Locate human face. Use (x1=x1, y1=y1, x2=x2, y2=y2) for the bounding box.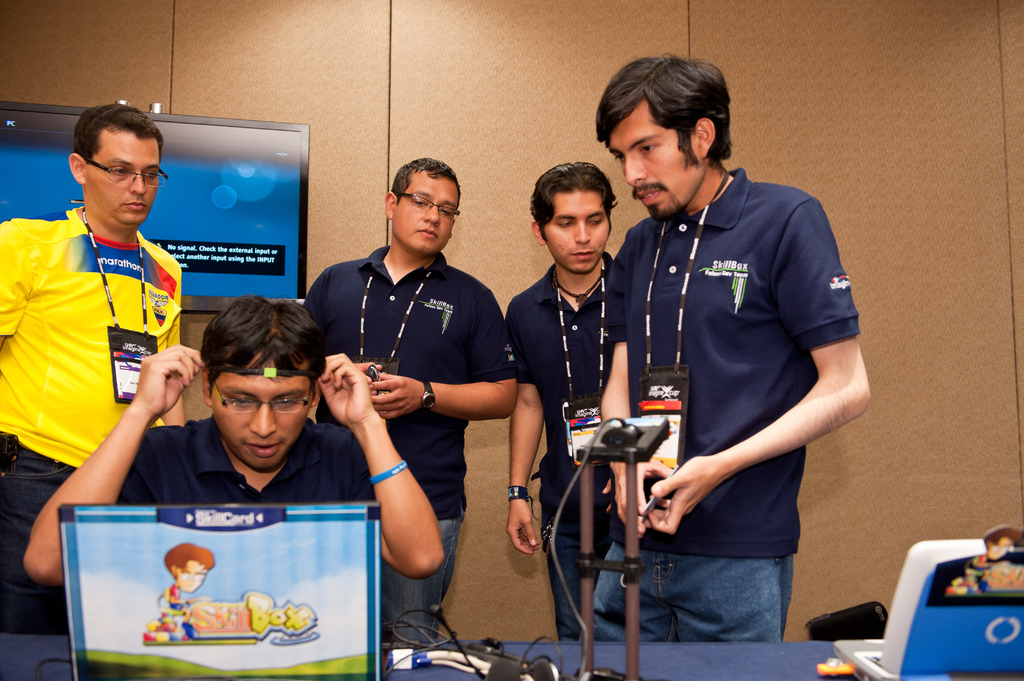
(x1=84, y1=132, x2=160, y2=223).
